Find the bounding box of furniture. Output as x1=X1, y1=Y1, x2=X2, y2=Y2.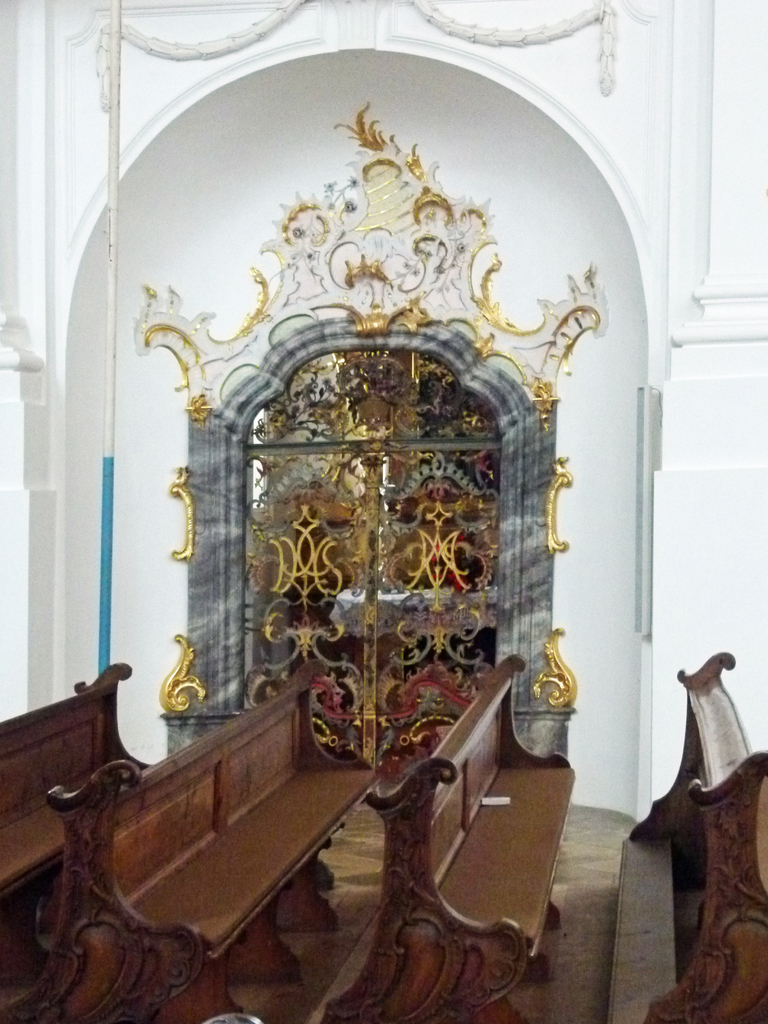
x1=28, y1=683, x2=381, y2=1023.
